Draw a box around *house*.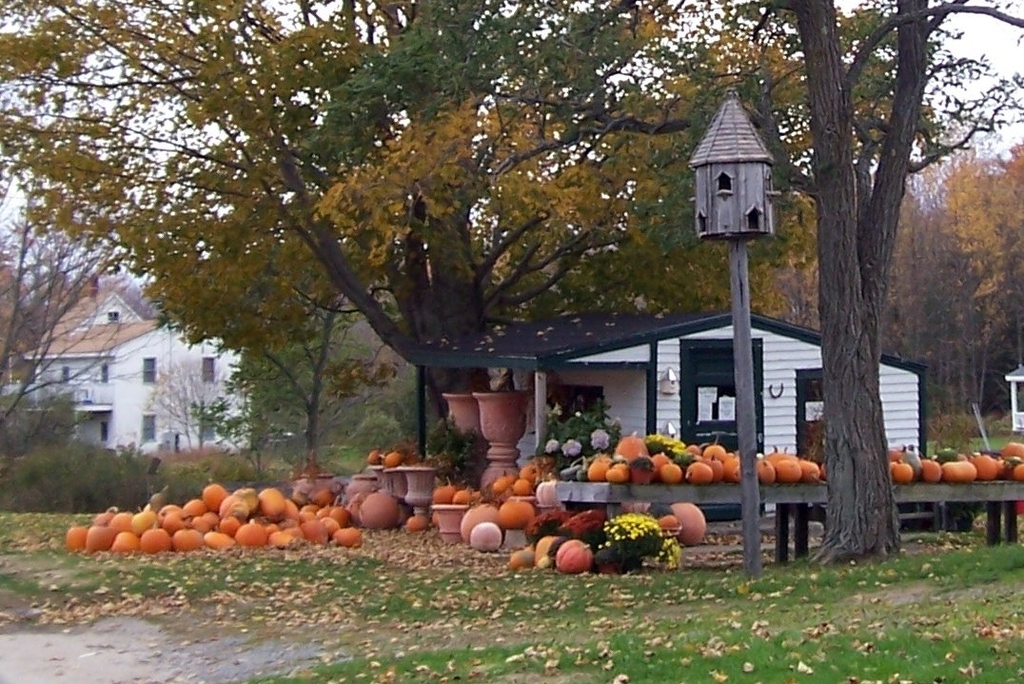
{"x1": 10, "y1": 264, "x2": 270, "y2": 486}.
